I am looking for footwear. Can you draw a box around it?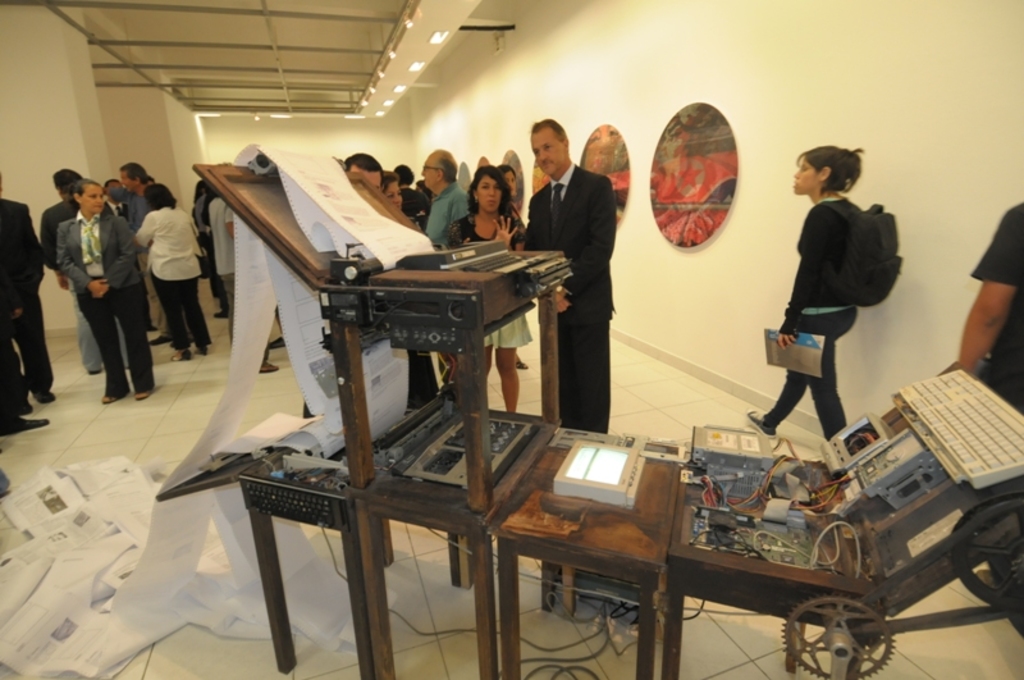
Sure, the bounding box is x1=104 y1=396 x2=115 y2=401.
